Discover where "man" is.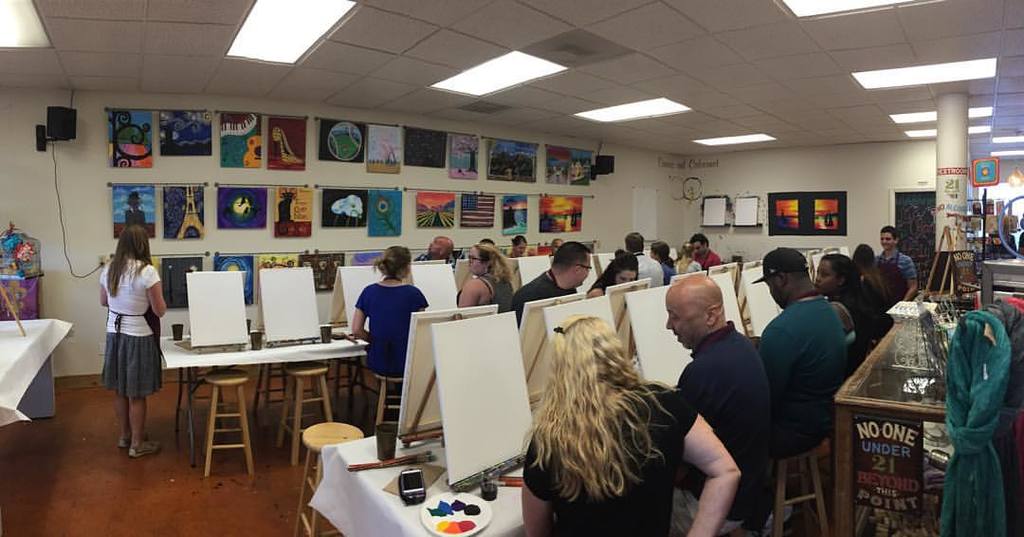
Discovered at <box>664,271,769,536</box>.
